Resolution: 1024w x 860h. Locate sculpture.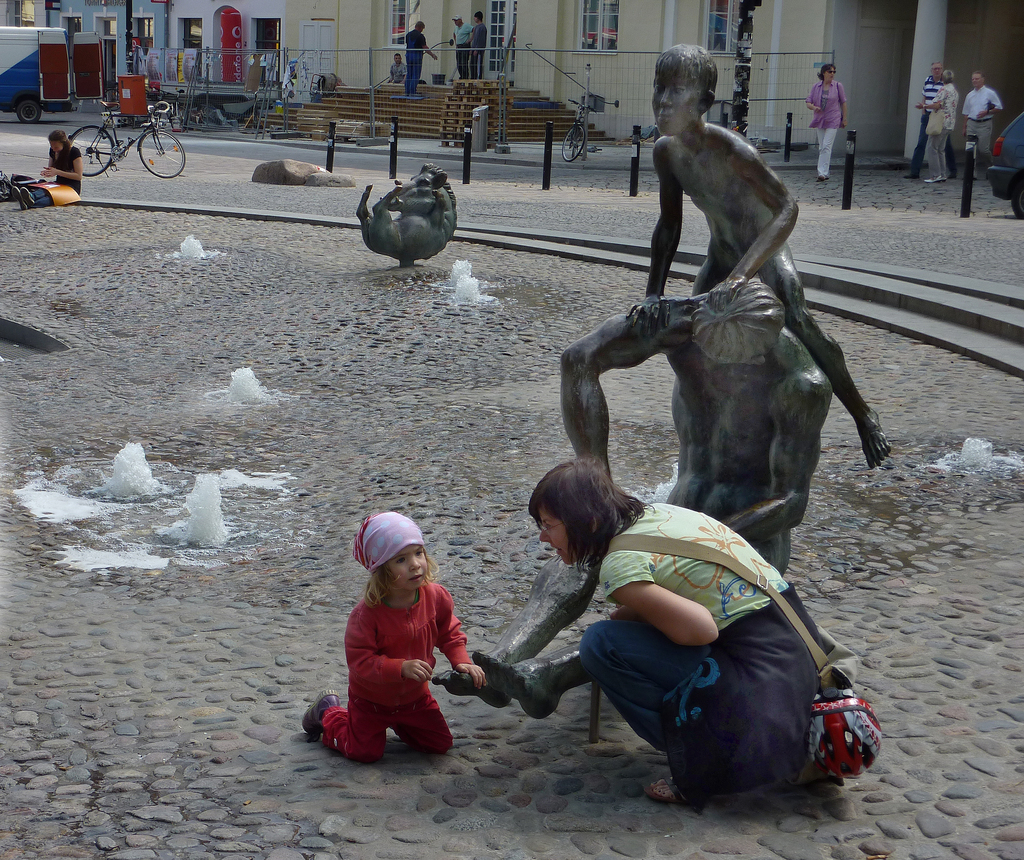
region(356, 157, 444, 253).
